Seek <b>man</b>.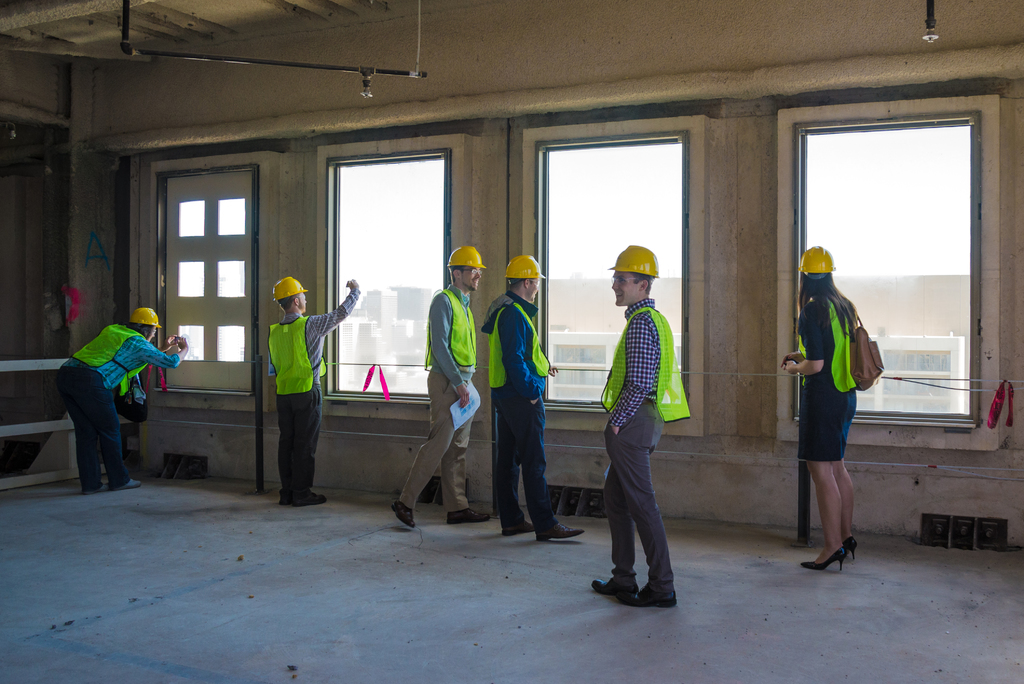
<bbox>264, 276, 360, 503</bbox>.
